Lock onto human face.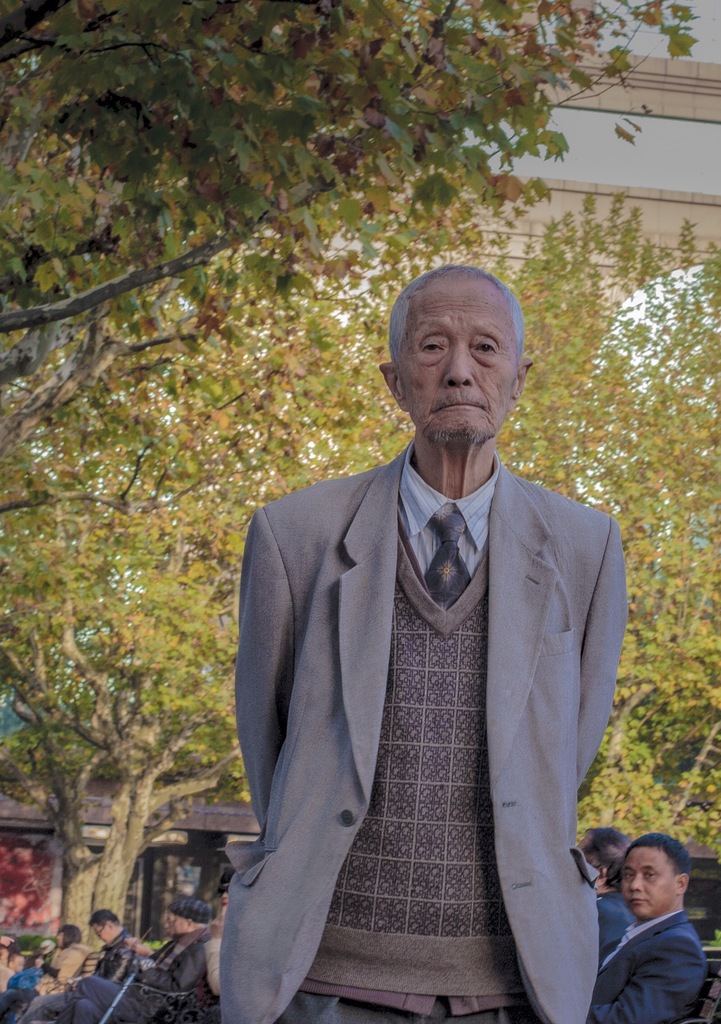
Locked: region(626, 847, 673, 914).
